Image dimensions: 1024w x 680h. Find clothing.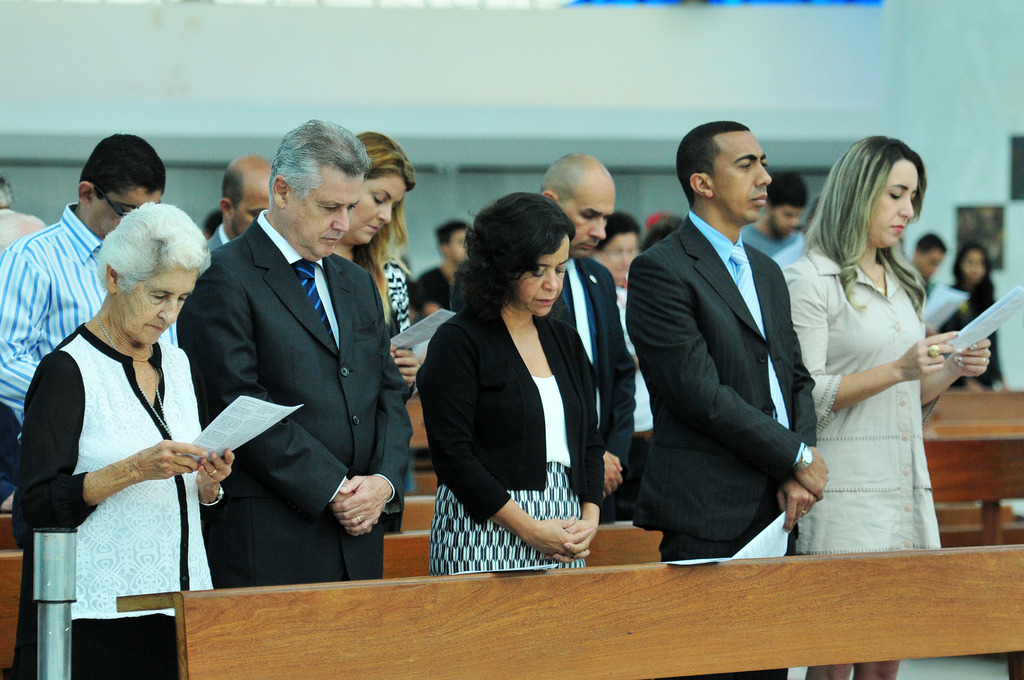
<box>605,279,655,476</box>.
